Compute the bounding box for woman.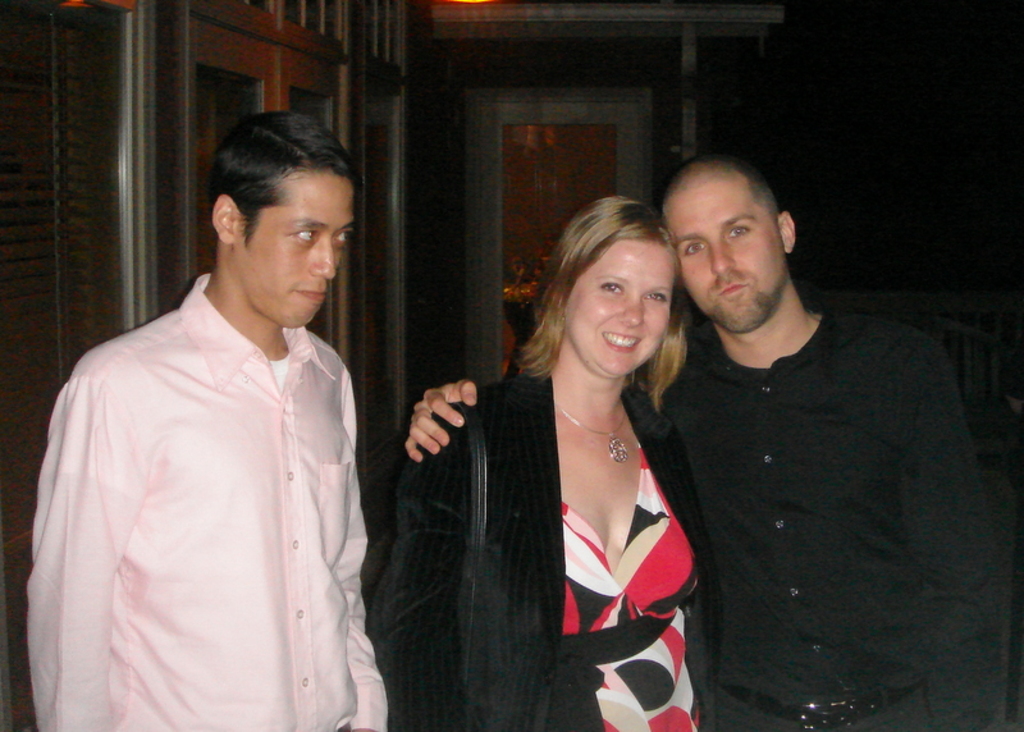
pyautogui.locateOnScreen(436, 170, 733, 723).
